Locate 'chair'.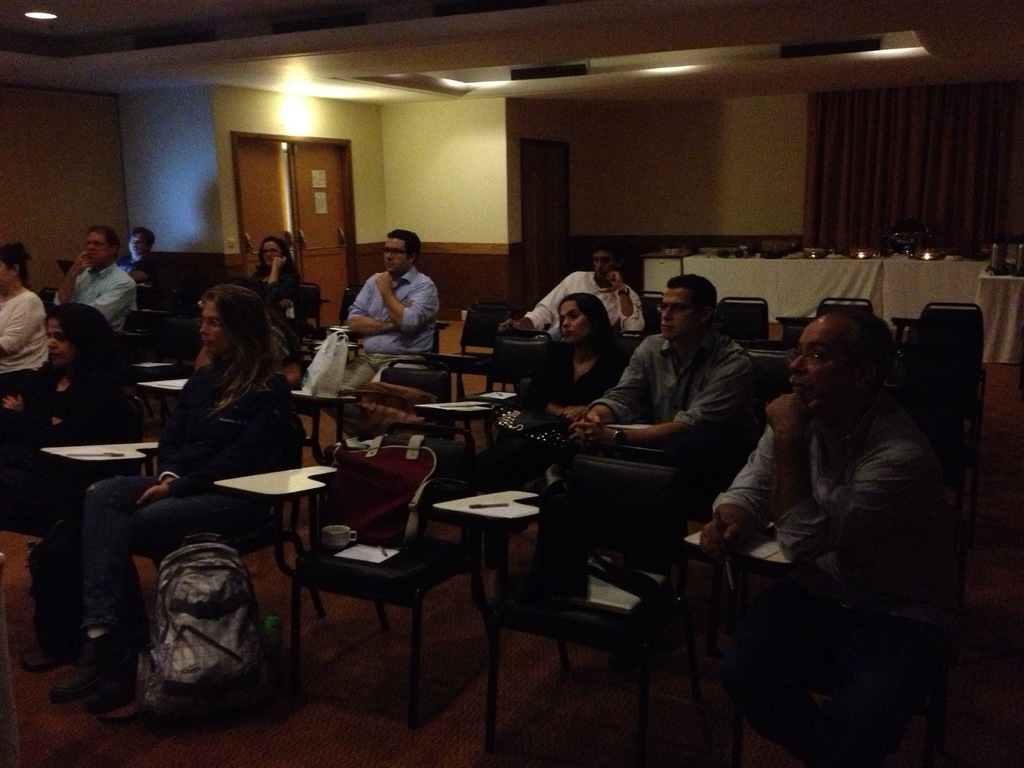
Bounding box: <bbox>817, 291, 875, 315</bbox>.
